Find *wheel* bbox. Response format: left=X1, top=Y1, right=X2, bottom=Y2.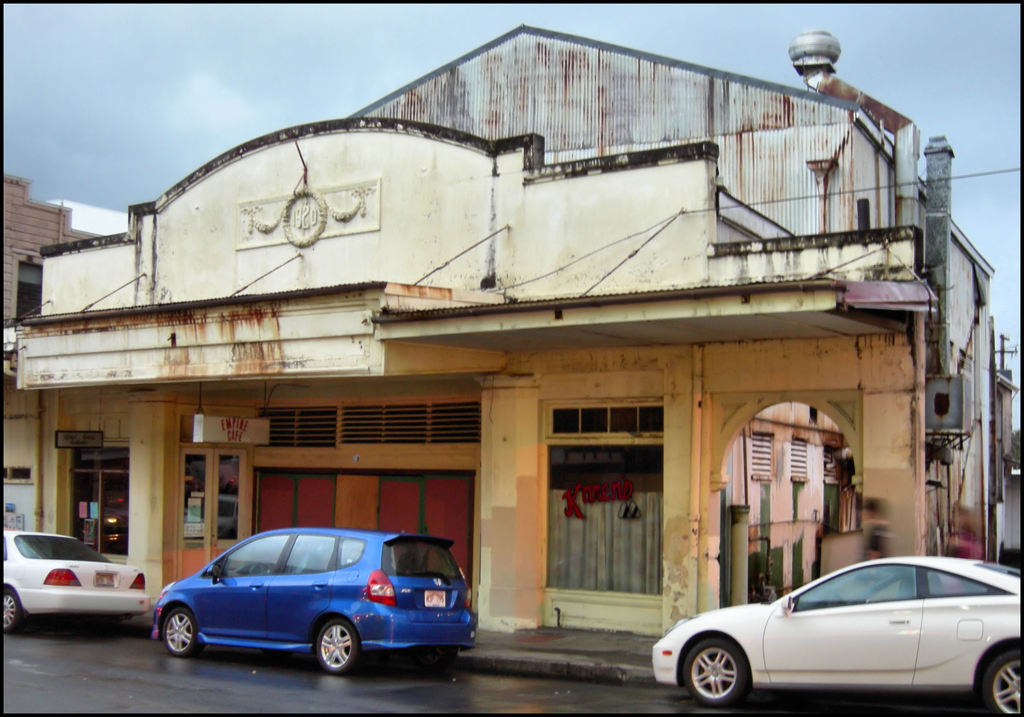
left=312, top=615, right=362, bottom=674.
